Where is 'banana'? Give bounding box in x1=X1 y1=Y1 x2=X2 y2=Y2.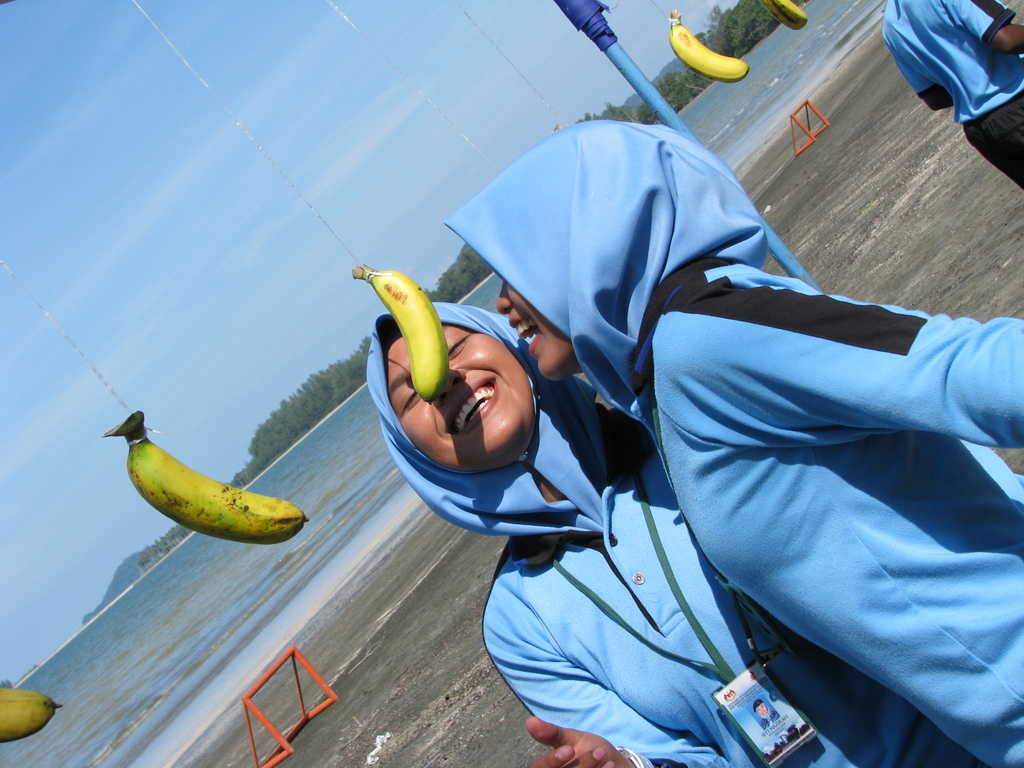
x1=104 y1=412 x2=308 y2=548.
